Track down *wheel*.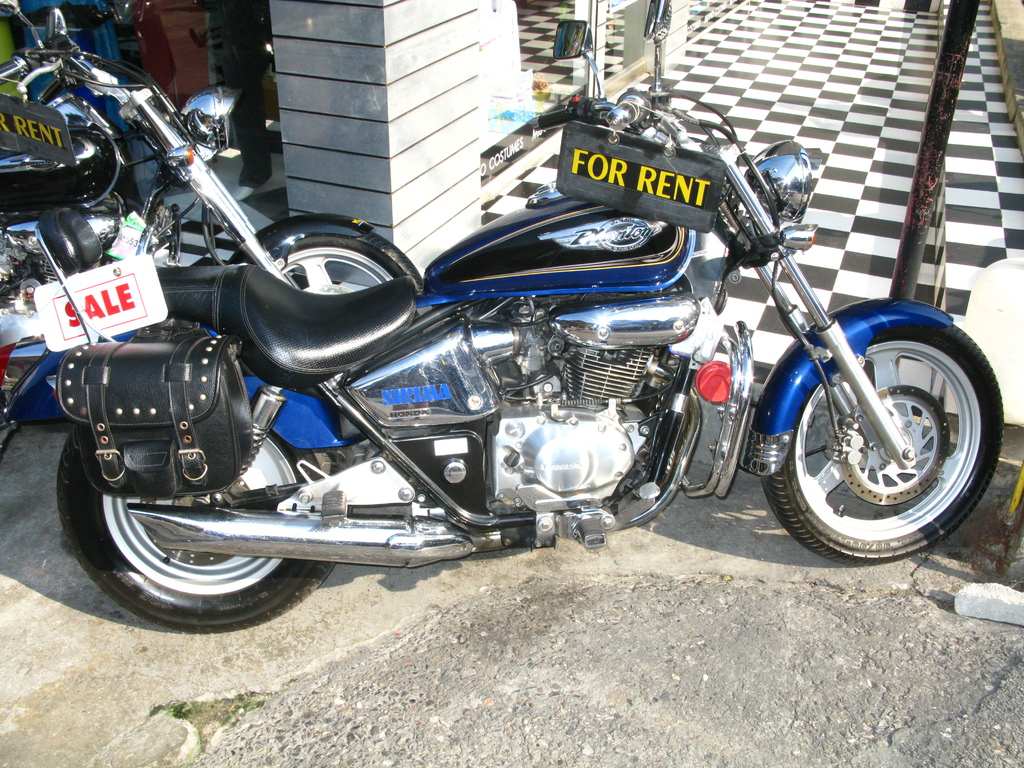
Tracked to x1=271, y1=236, x2=425, y2=303.
